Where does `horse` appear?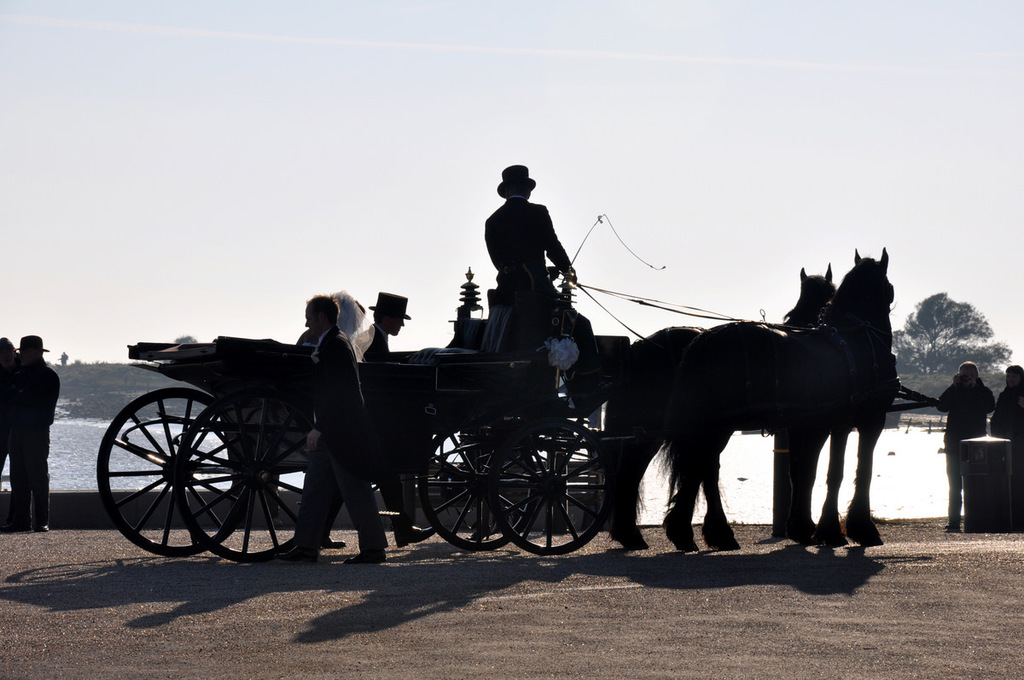
Appears at x1=662 y1=246 x2=900 y2=549.
